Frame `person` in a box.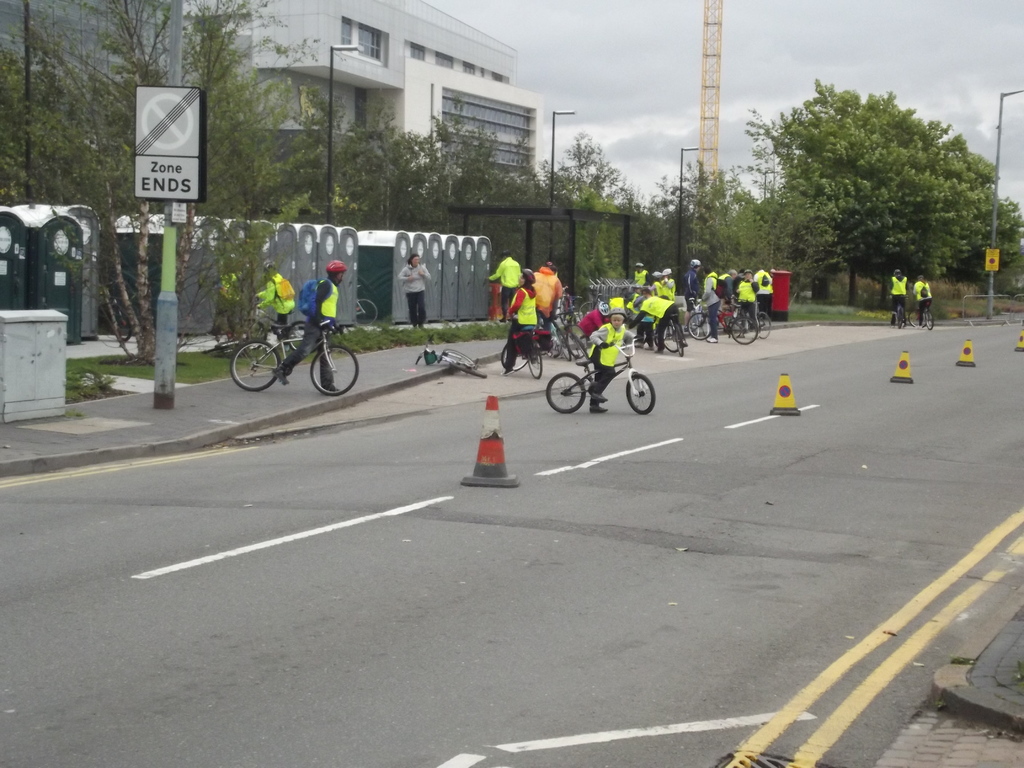
[left=888, top=265, right=909, bottom=326].
